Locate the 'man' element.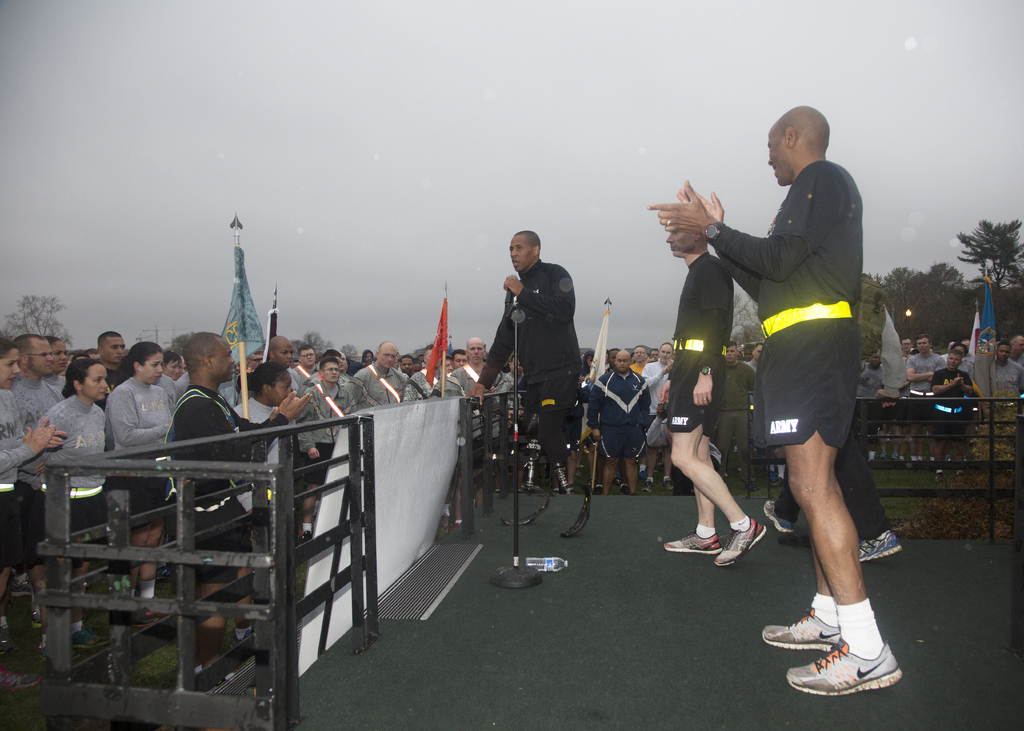
Element bbox: [left=589, top=352, right=650, bottom=492].
